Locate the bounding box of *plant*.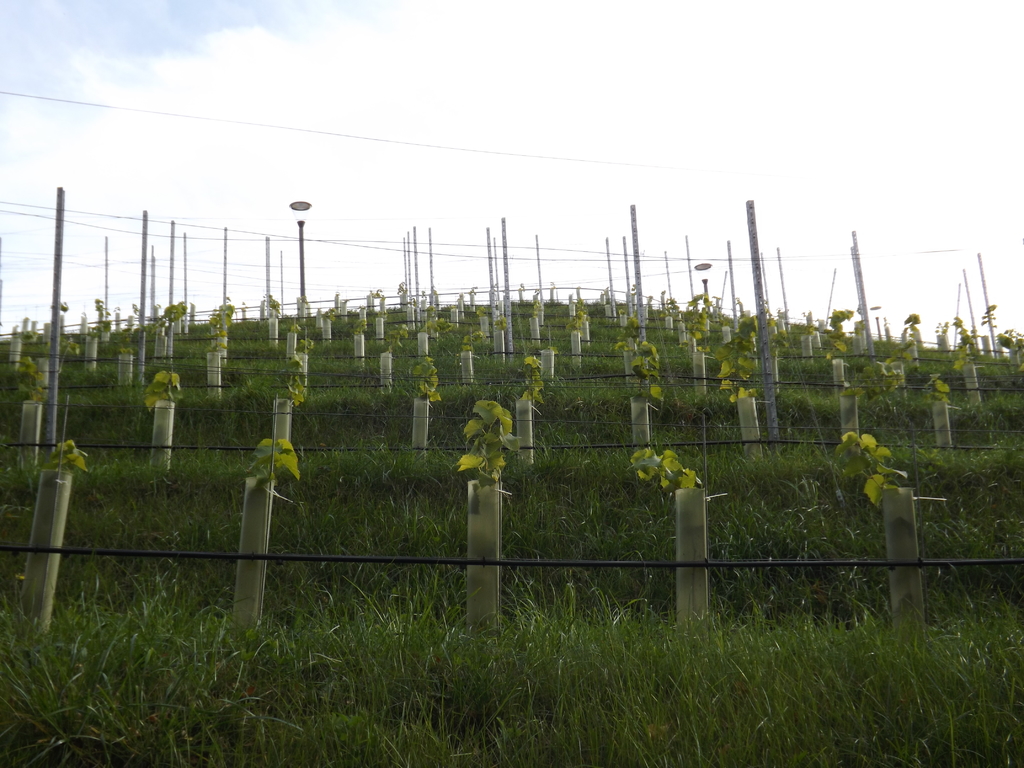
Bounding box: [474, 302, 491, 335].
